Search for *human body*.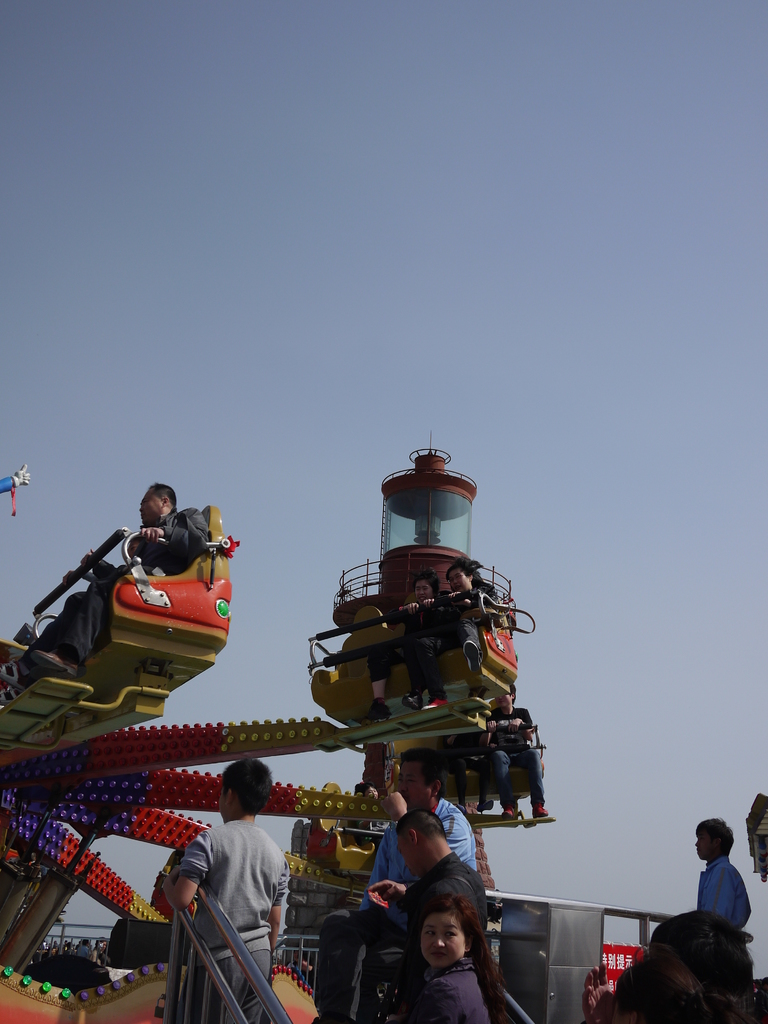
Found at left=487, top=705, right=547, bottom=820.
